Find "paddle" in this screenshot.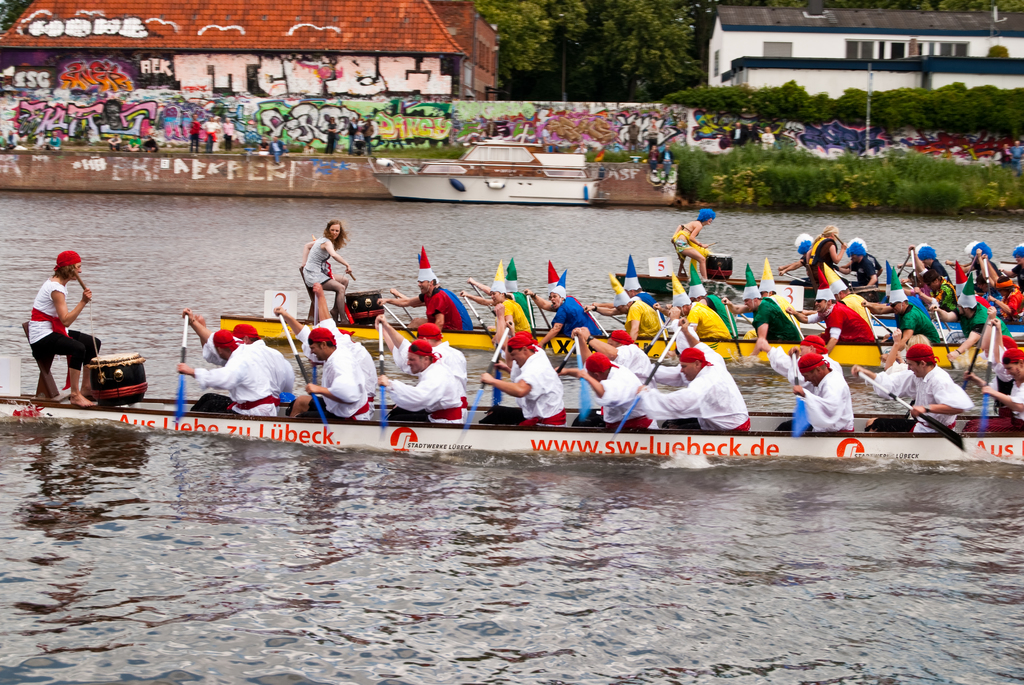
The bounding box for "paddle" is bbox=(598, 302, 645, 328).
